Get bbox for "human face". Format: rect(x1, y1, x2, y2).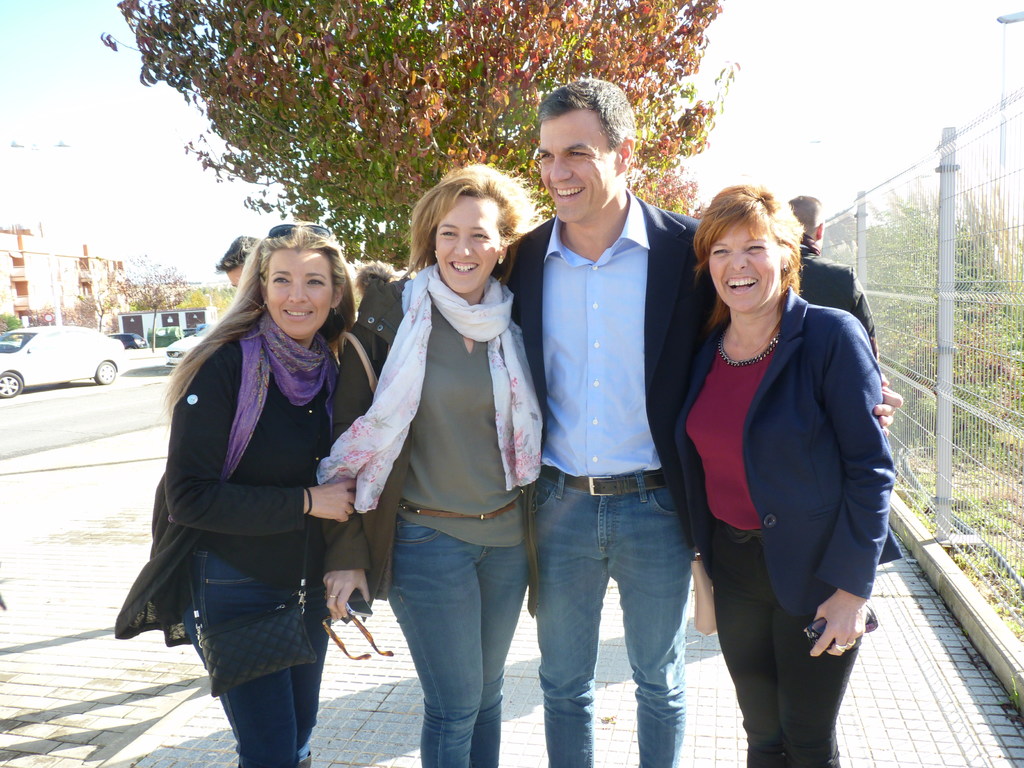
rect(705, 217, 782, 316).
